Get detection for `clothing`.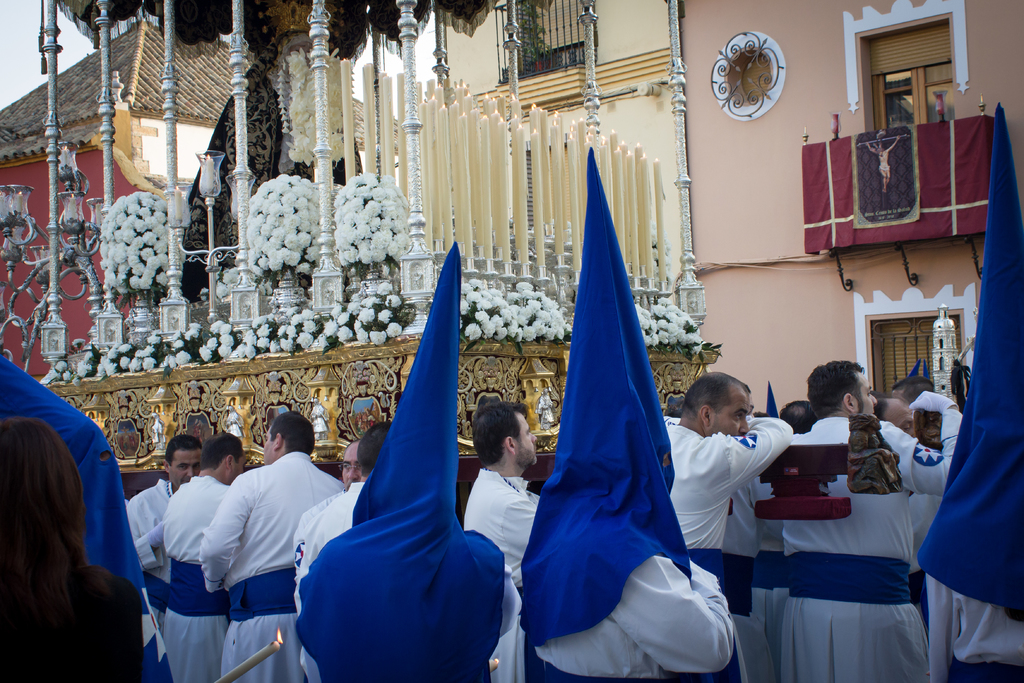
Detection: left=0, top=562, right=172, bottom=682.
